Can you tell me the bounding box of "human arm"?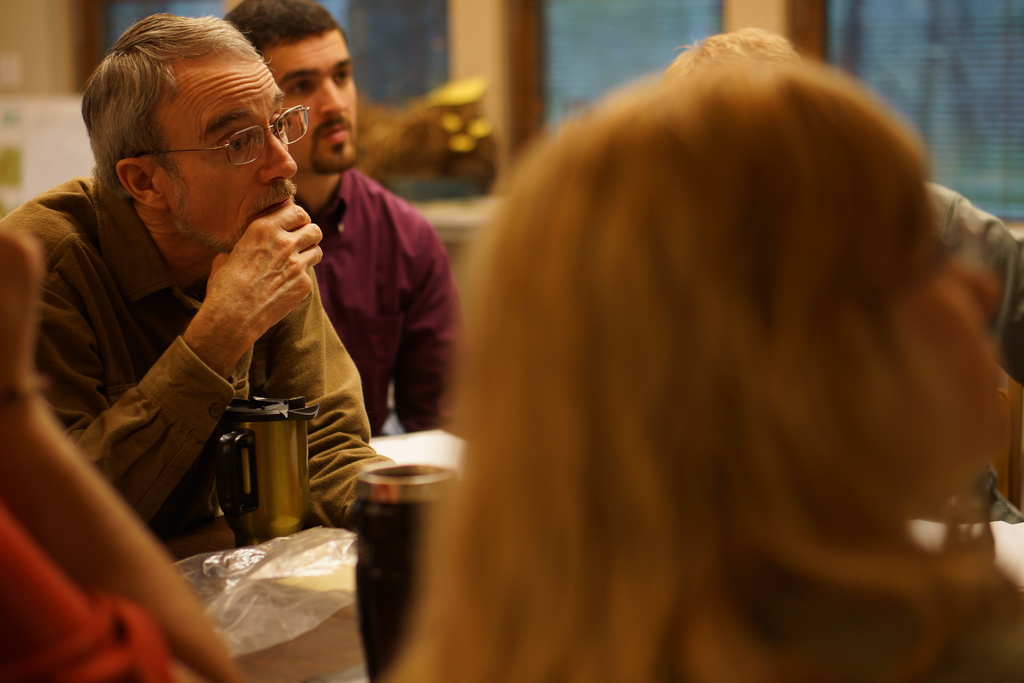
crop(284, 265, 387, 512).
